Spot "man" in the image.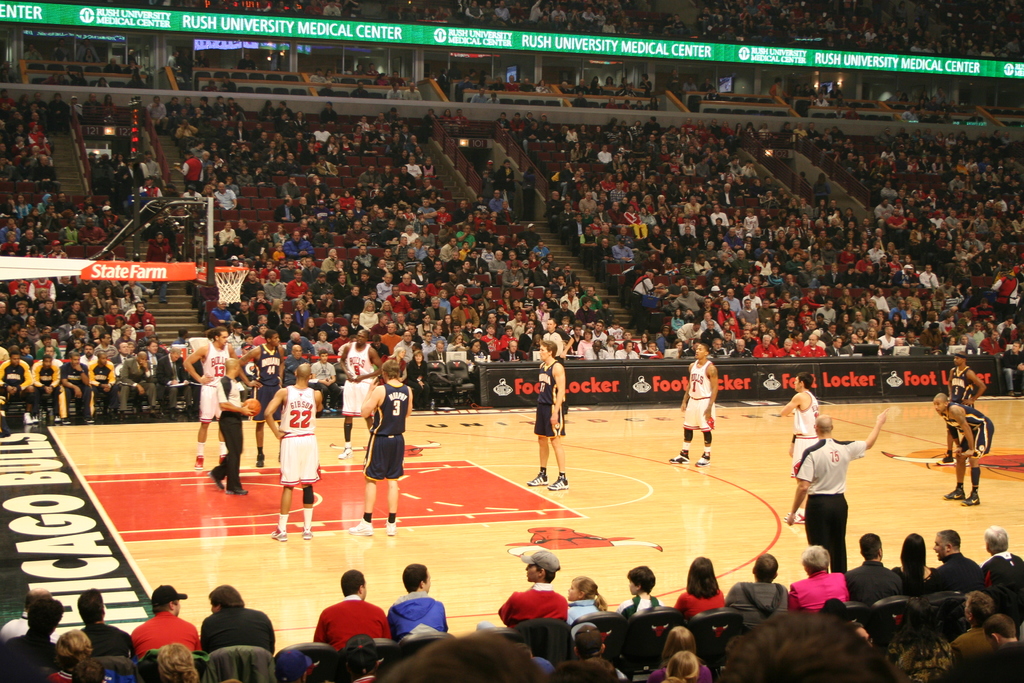
"man" found at x1=350 y1=357 x2=413 y2=535.
